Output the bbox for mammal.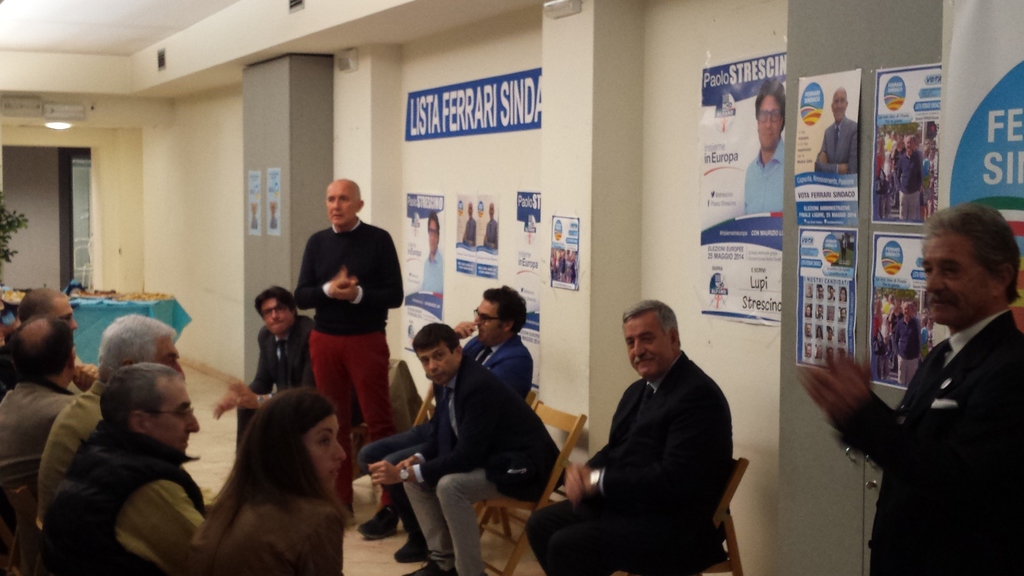
crop(182, 385, 346, 575).
